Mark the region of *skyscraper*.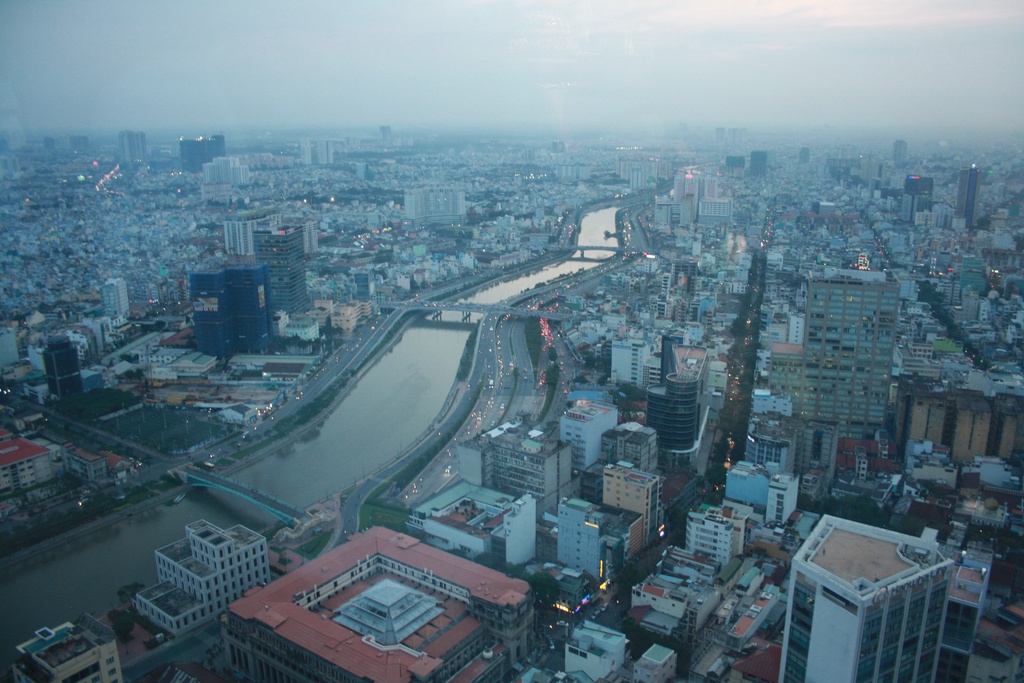
Region: <bbox>134, 511, 273, 645</bbox>.
